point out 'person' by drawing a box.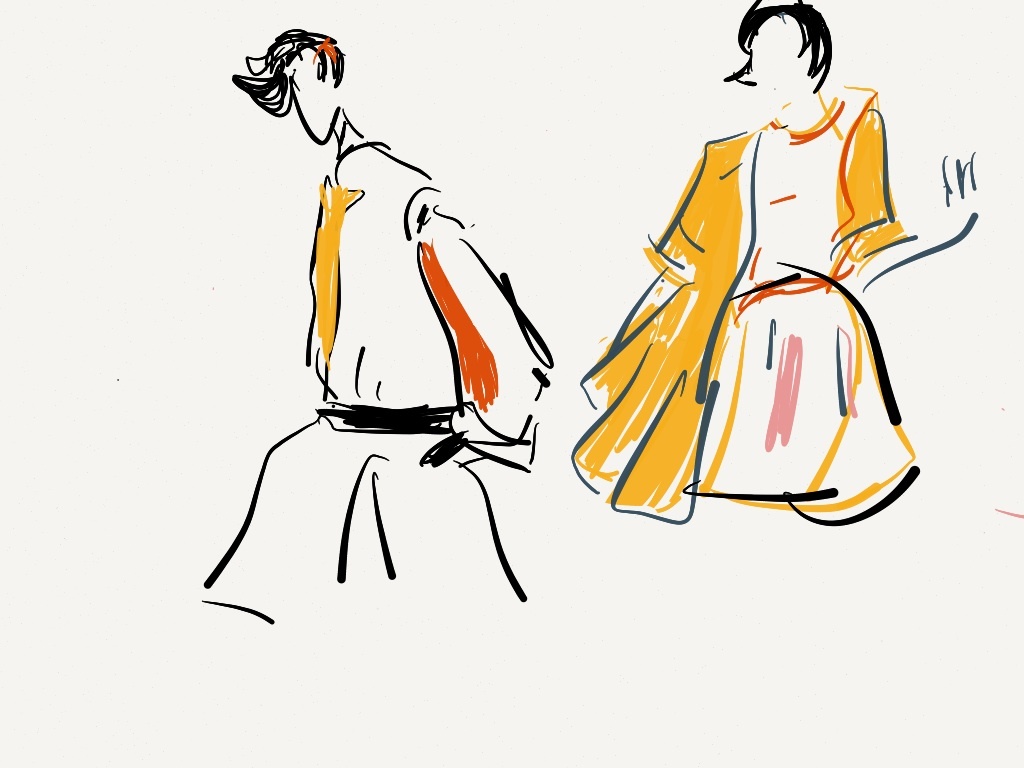
180:27:558:611.
